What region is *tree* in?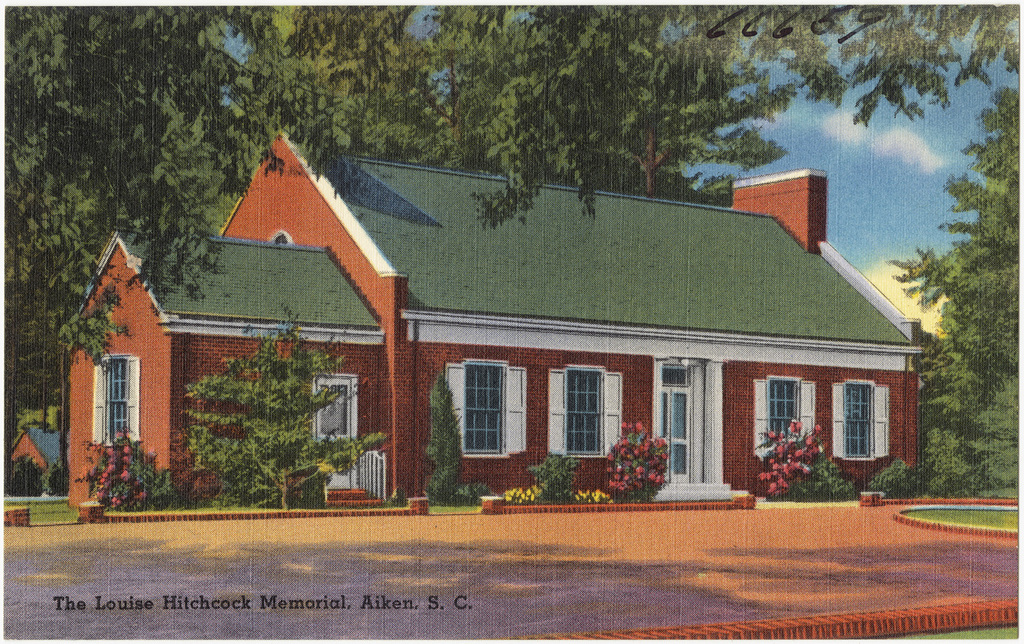
416,1,547,171.
